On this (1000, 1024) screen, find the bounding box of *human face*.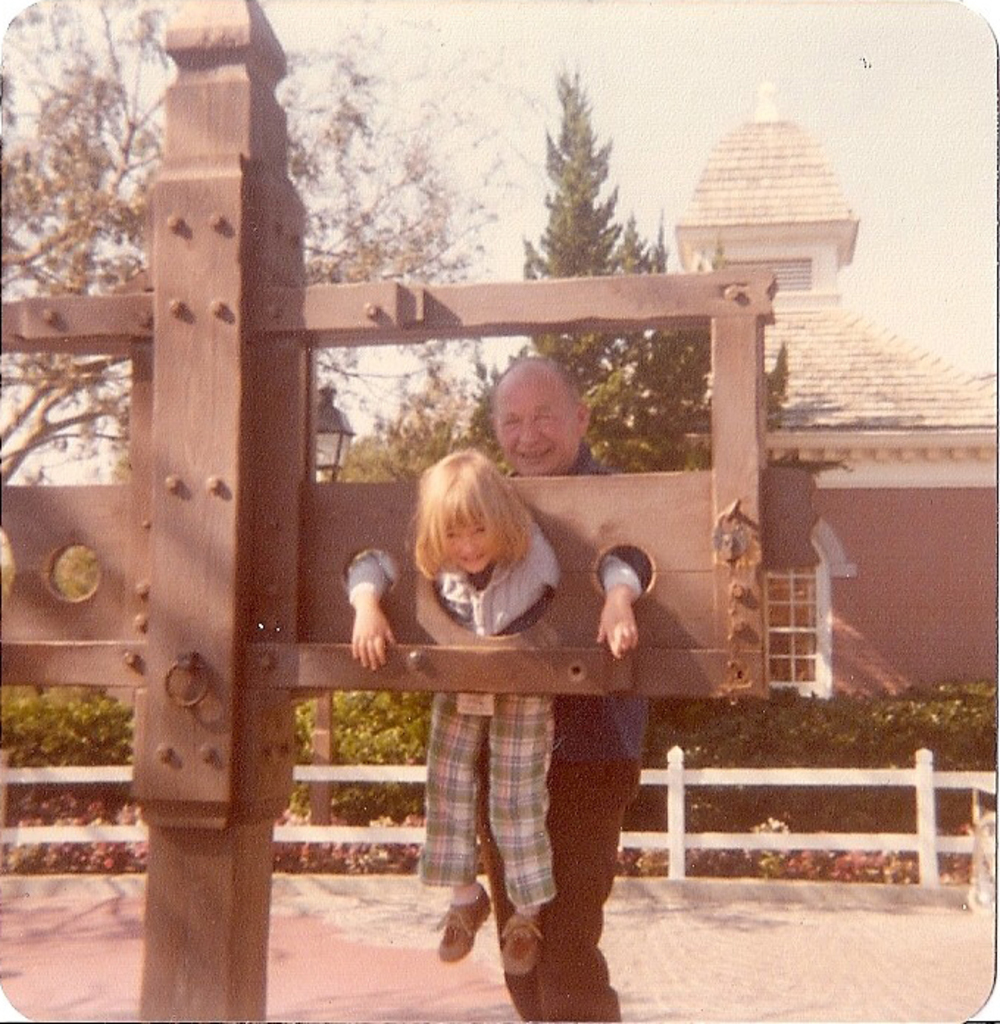
Bounding box: box=[496, 378, 574, 477].
